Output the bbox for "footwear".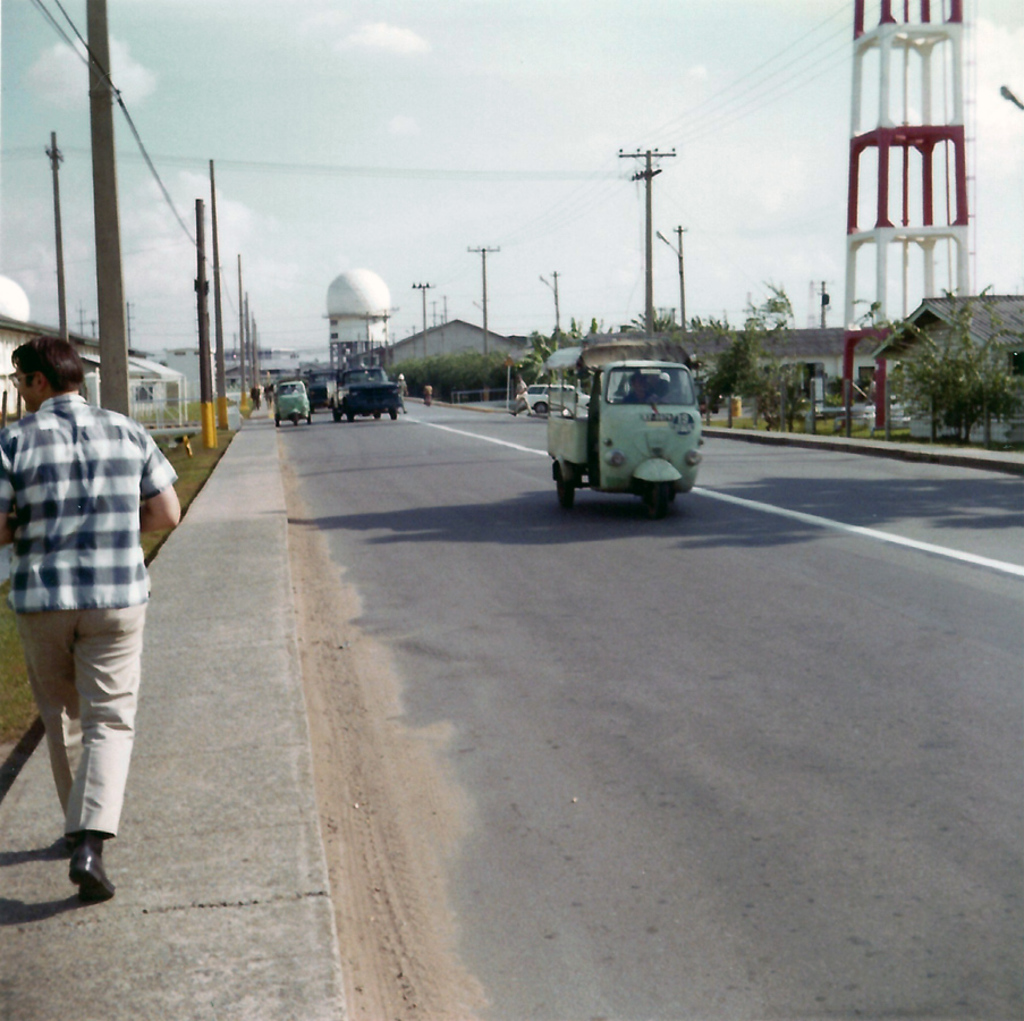
{"left": 70, "top": 843, "right": 115, "bottom": 902}.
